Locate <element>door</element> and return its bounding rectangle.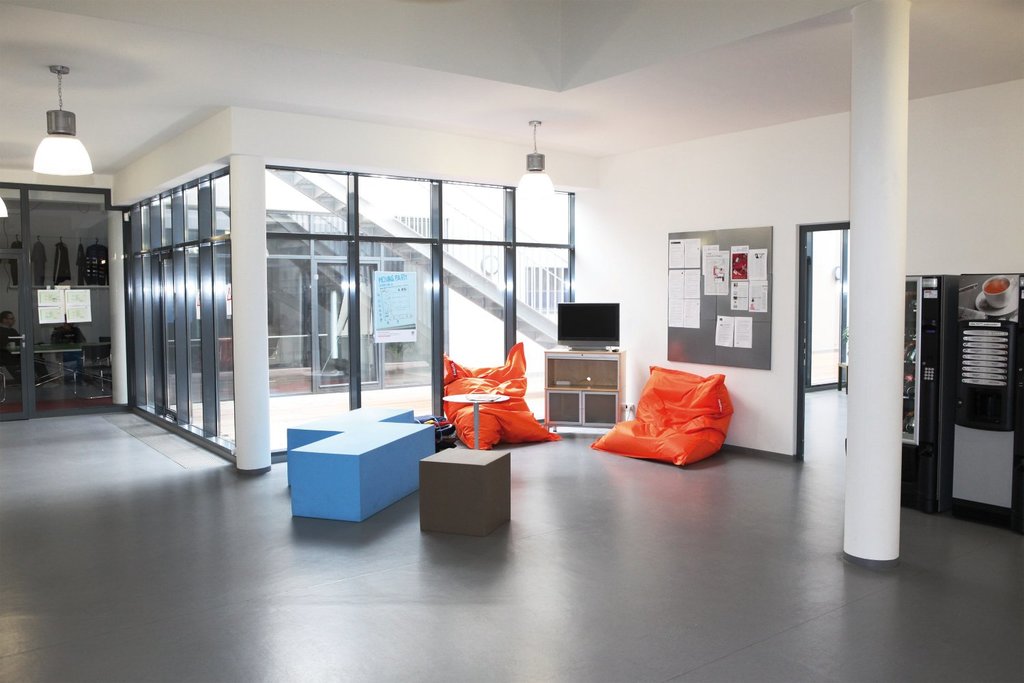
<bbox>311, 257, 388, 396</bbox>.
